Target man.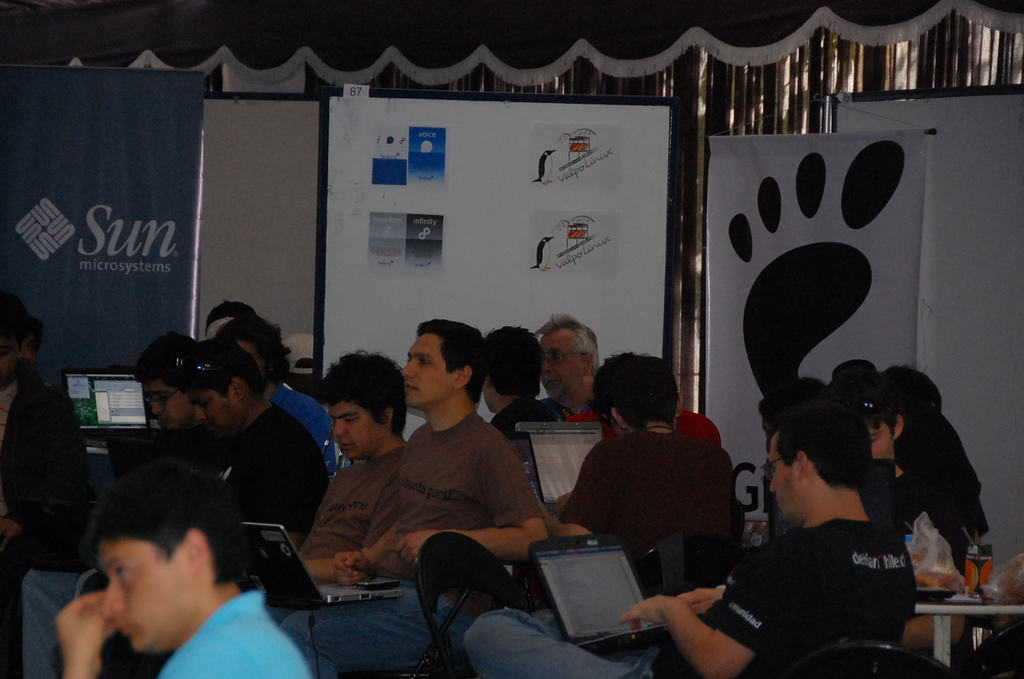
Target region: {"left": 135, "top": 334, "right": 200, "bottom": 446}.
